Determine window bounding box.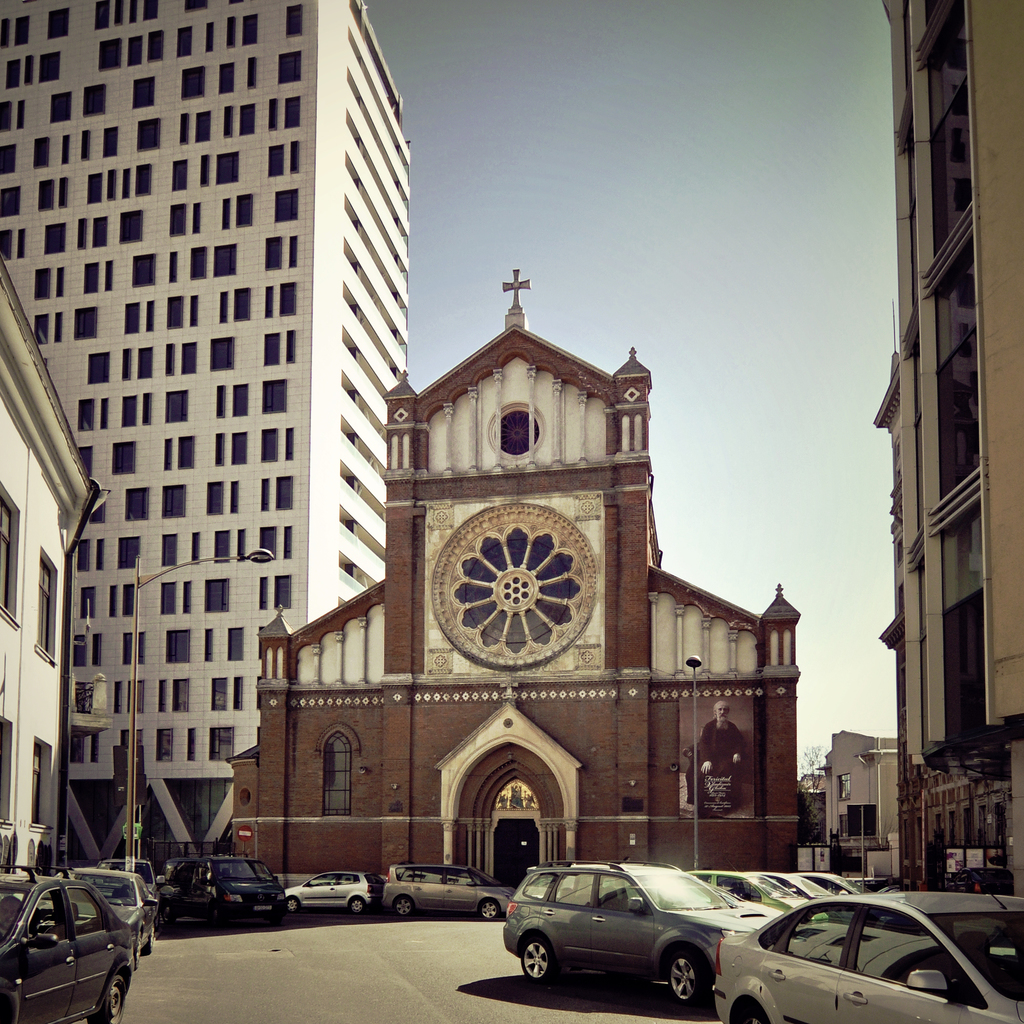
Determined: BBox(221, 20, 236, 50).
